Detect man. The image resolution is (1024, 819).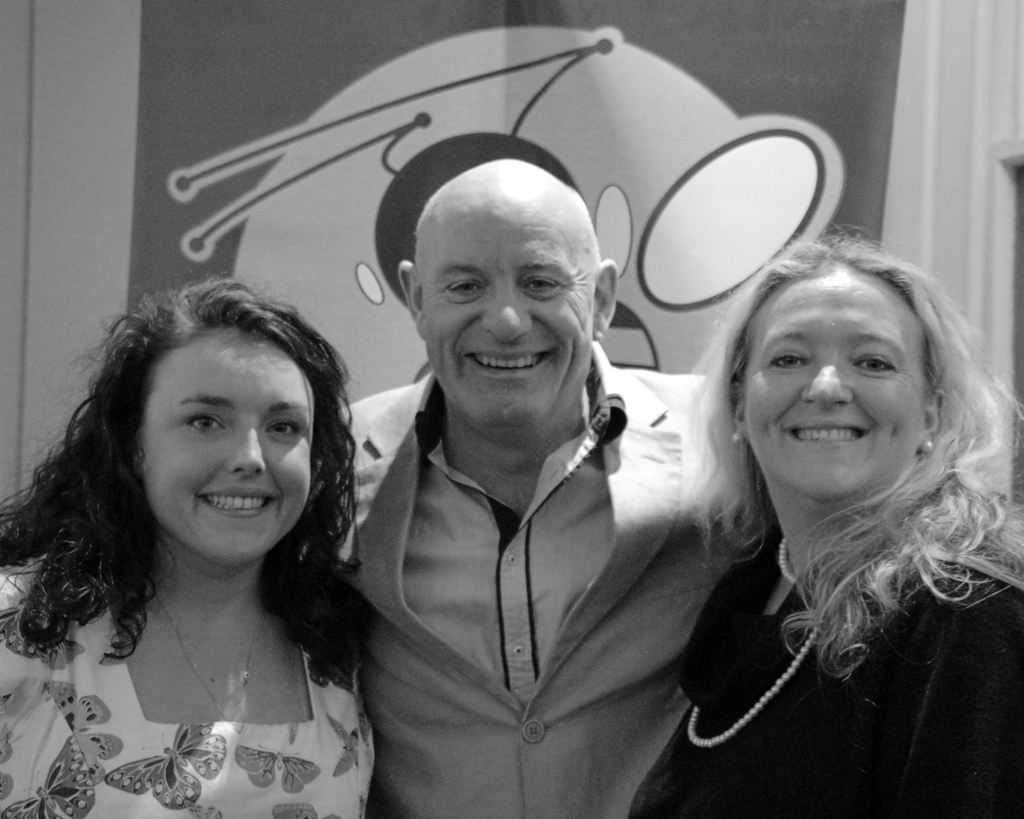
(x1=313, y1=156, x2=748, y2=797).
